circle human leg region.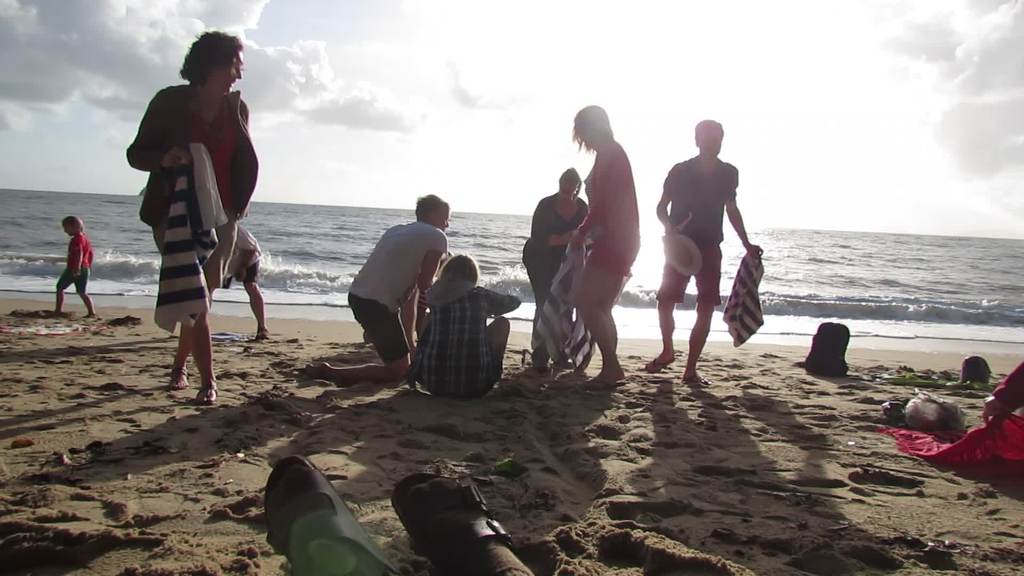
Region: 235,246,269,337.
